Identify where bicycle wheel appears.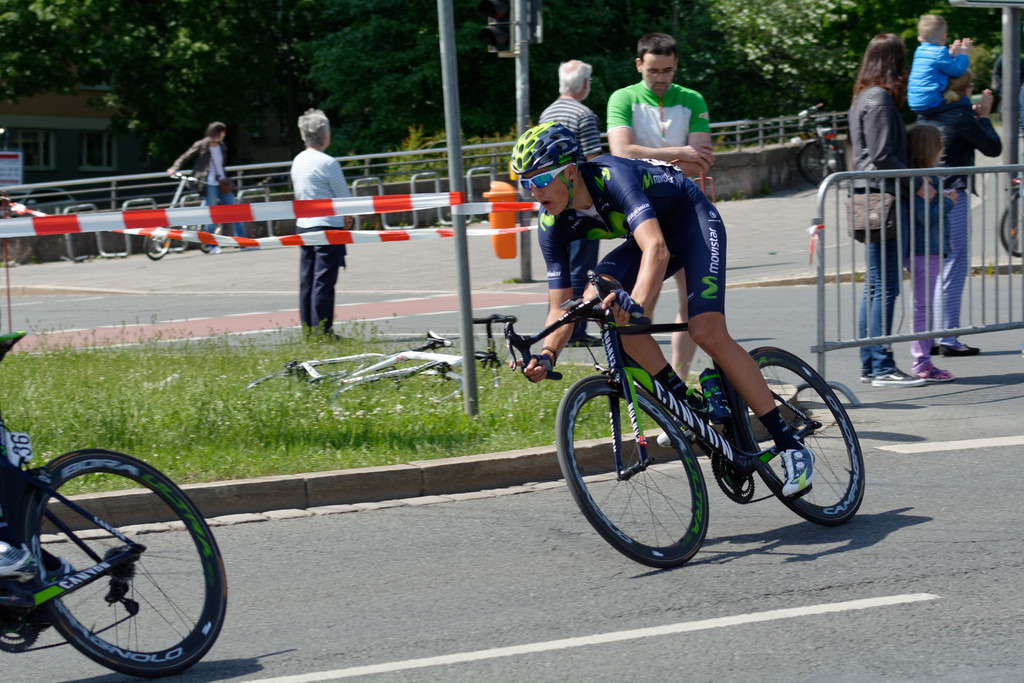
Appears at region(1000, 198, 1023, 263).
